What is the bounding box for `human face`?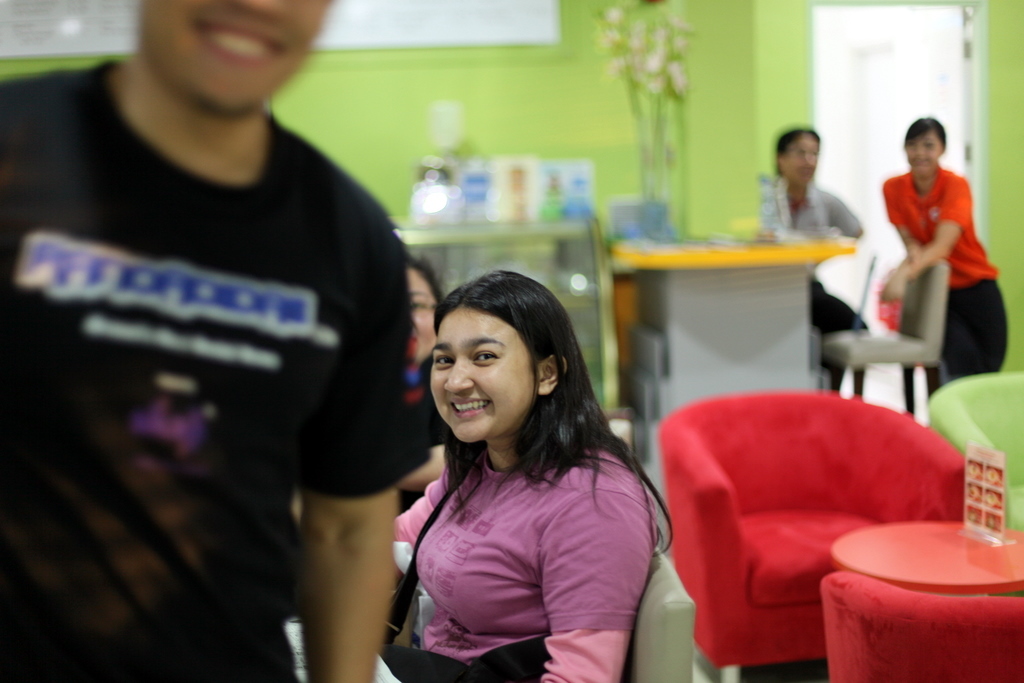
crop(408, 262, 438, 363).
